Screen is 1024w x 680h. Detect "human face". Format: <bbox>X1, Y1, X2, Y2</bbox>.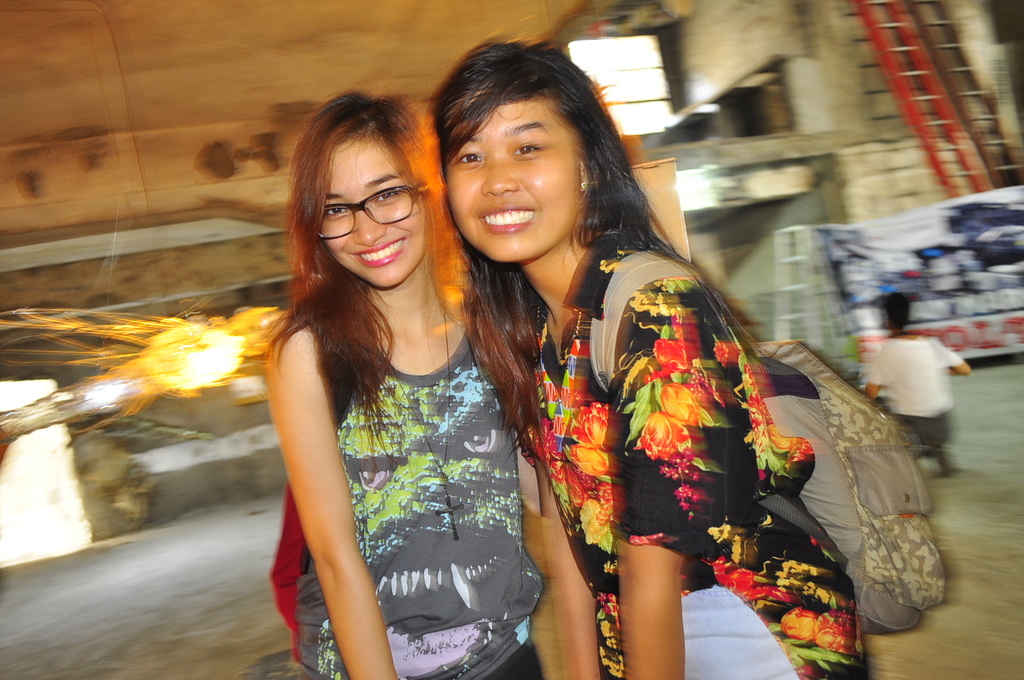
<bbox>323, 142, 426, 287</bbox>.
